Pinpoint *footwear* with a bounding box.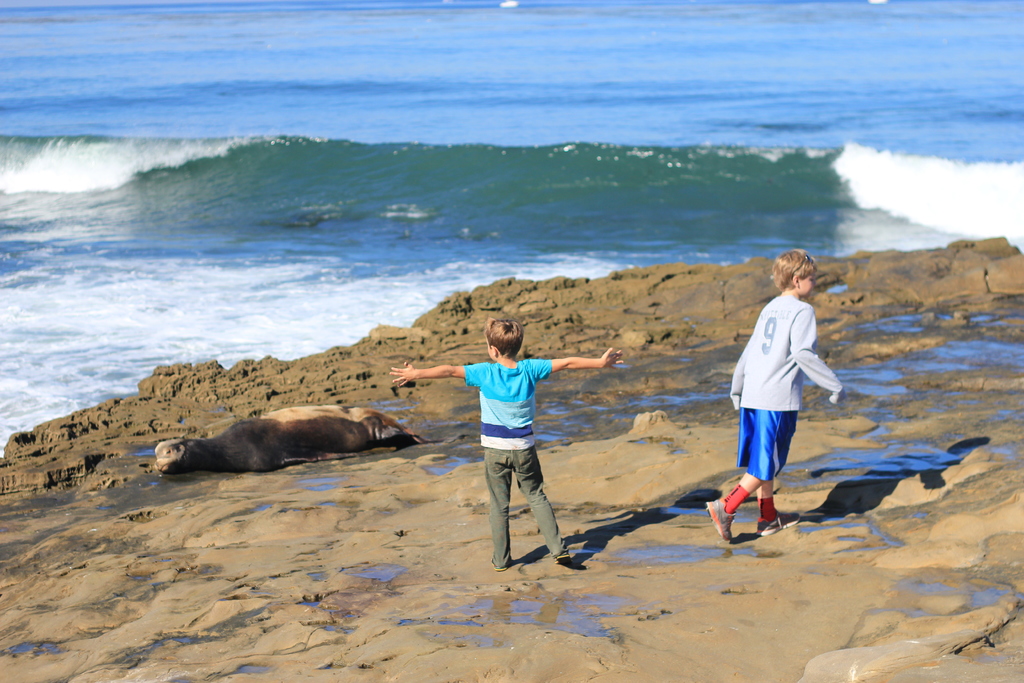
box(707, 500, 737, 548).
